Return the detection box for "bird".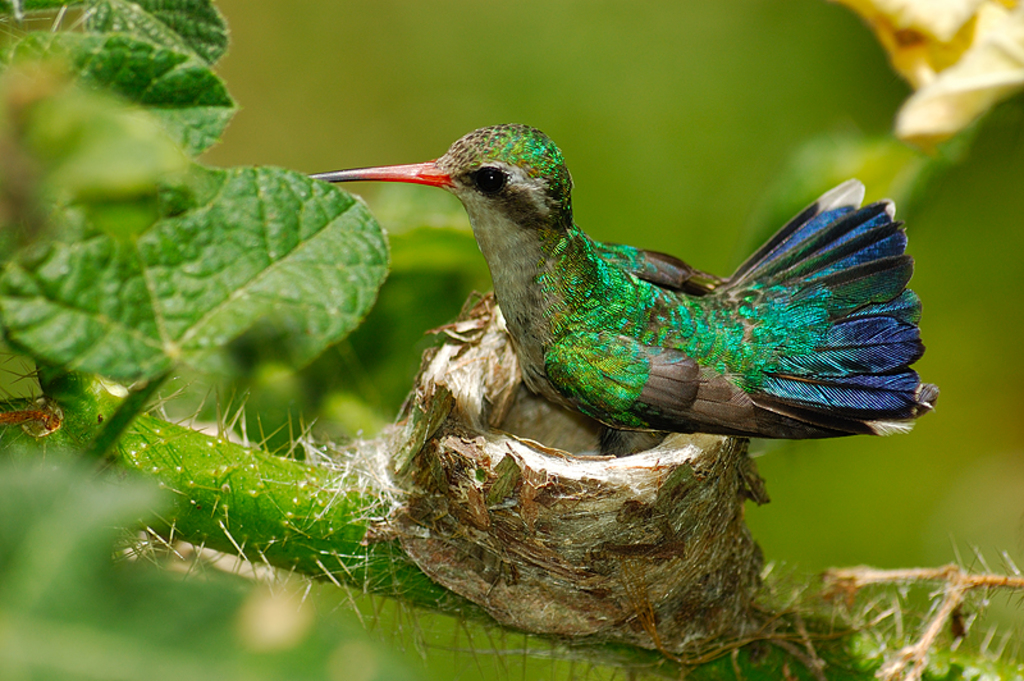
detection(303, 127, 928, 466).
